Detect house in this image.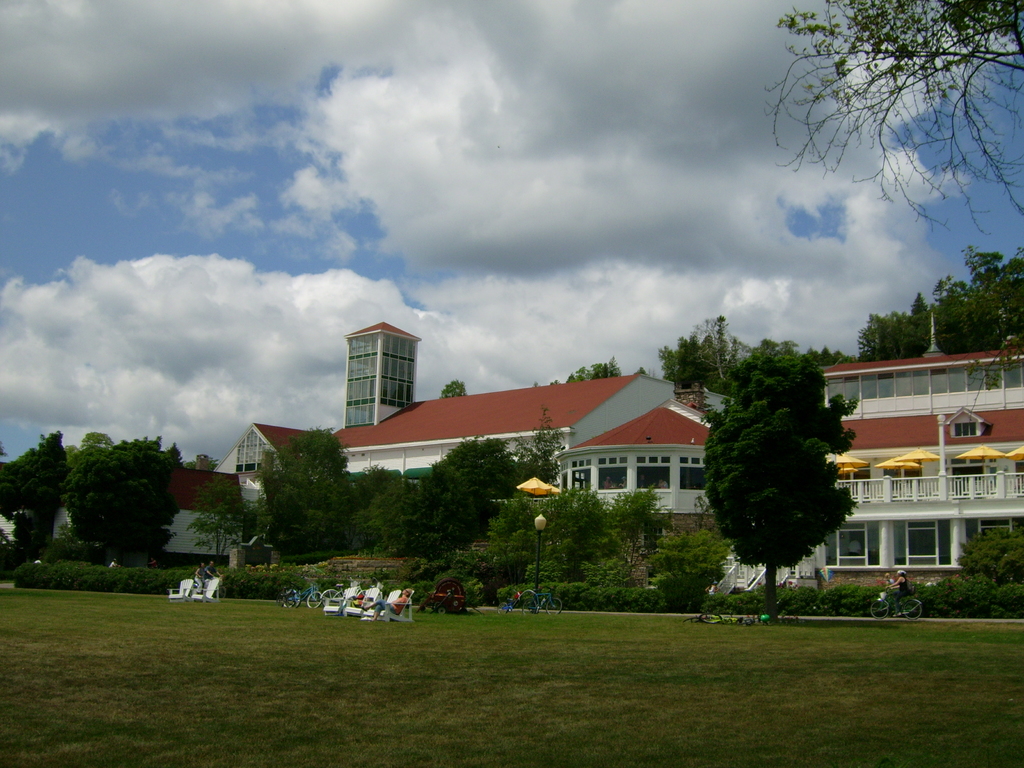
Detection: rect(334, 341, 722, 544).
